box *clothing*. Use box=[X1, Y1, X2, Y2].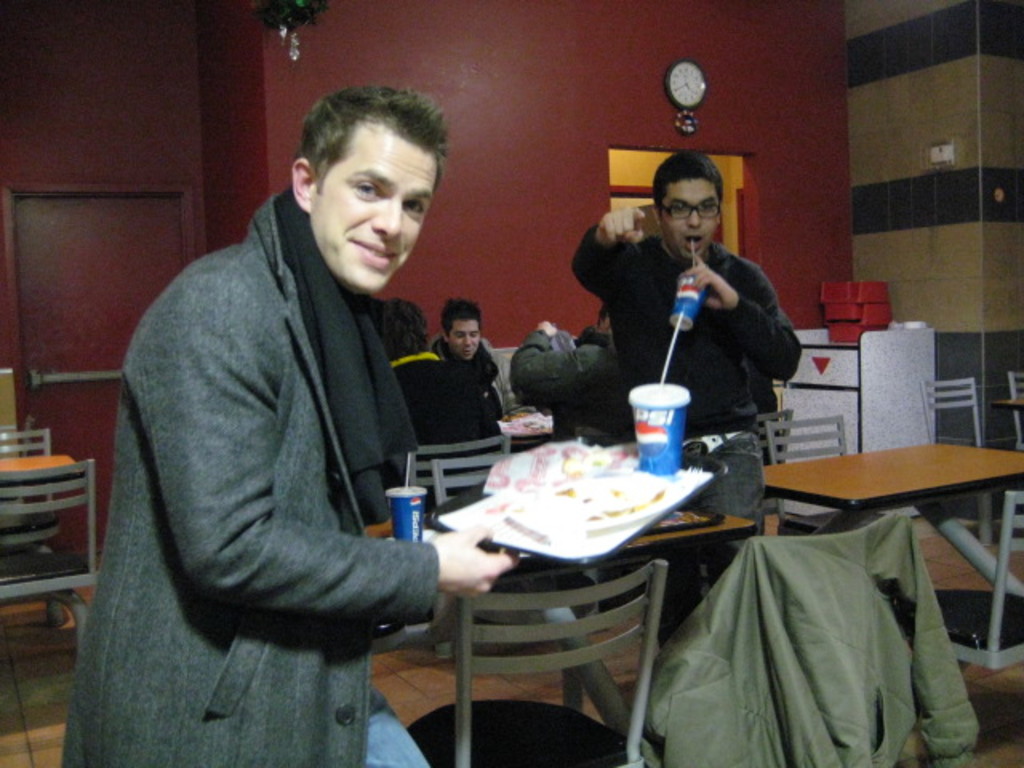
box=[99, 109, 493, 746].
